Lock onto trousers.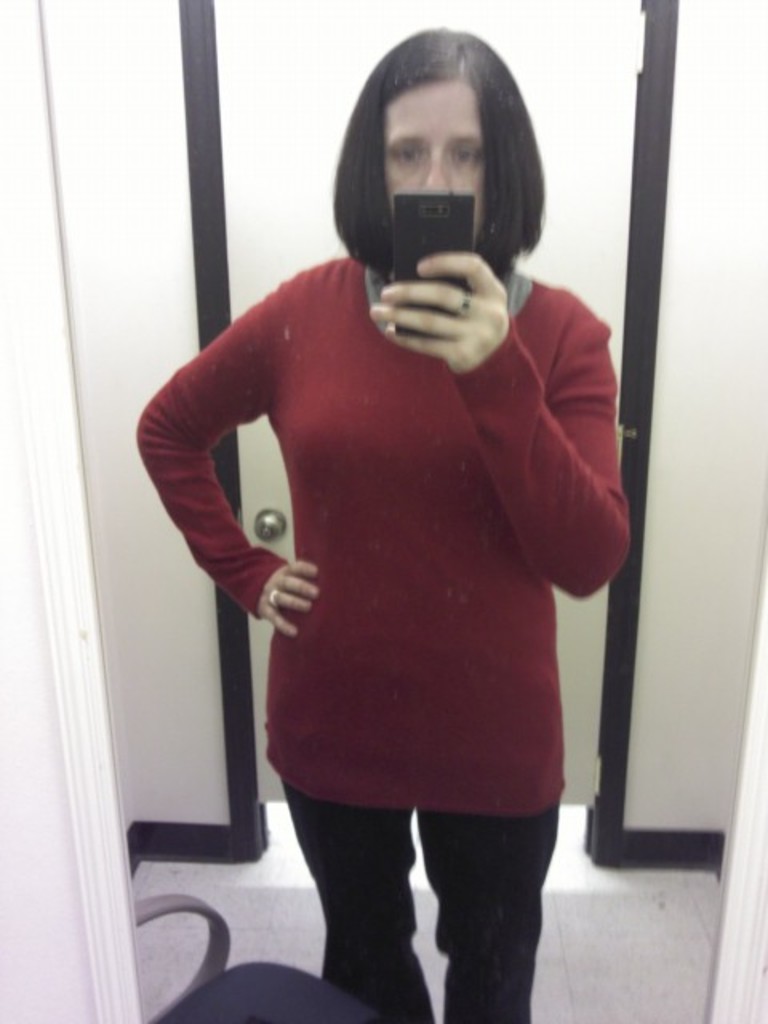
Locked: bbox=[277, 773, 554, 989].
